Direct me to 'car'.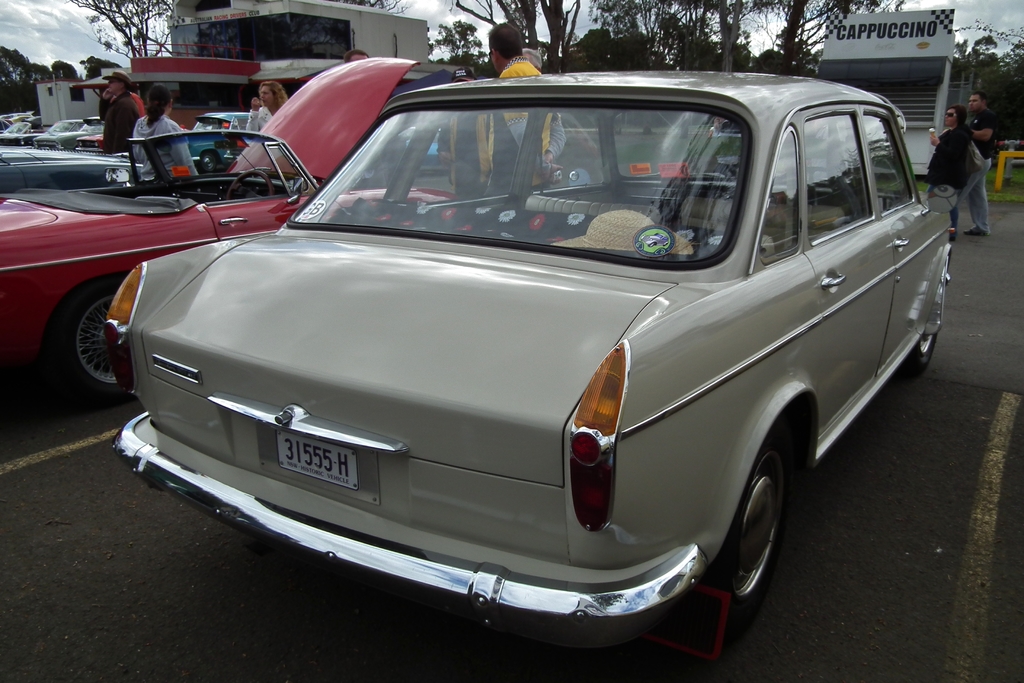
Direction: <region>41, 117, 87, 147</region>.
